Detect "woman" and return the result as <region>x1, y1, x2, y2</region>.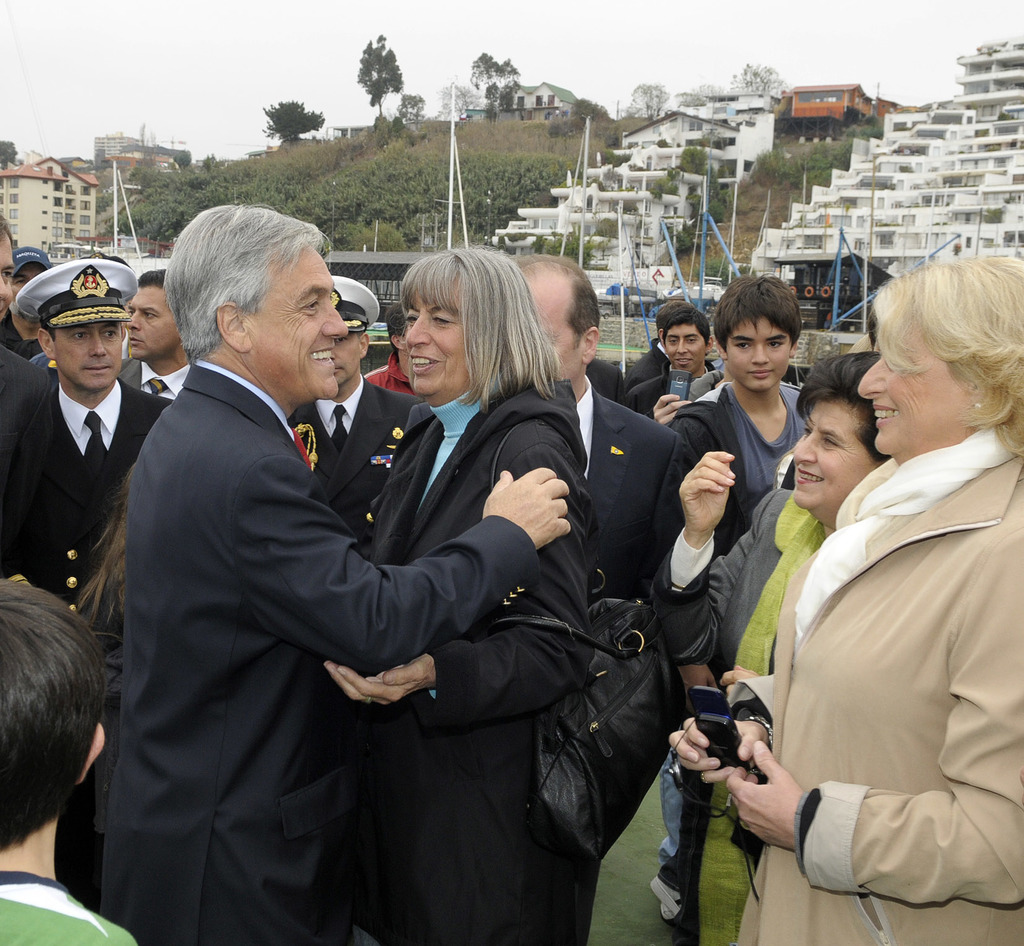
<region>322, 246, 602, 945</region>.
